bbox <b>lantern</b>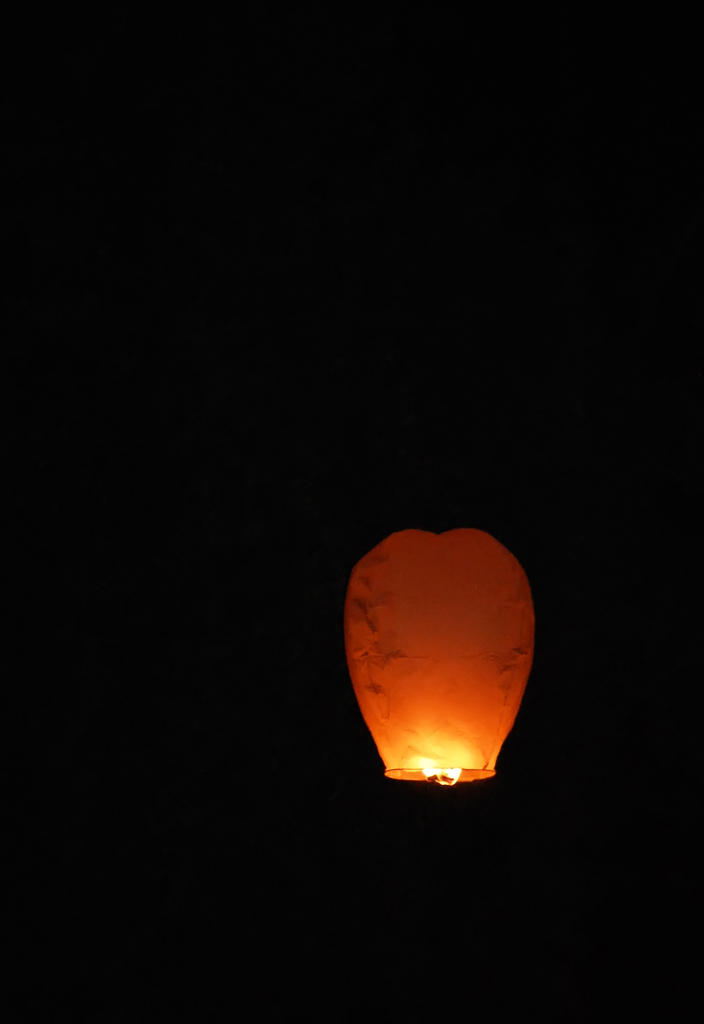
bbox(342, 520, 536, 787)
